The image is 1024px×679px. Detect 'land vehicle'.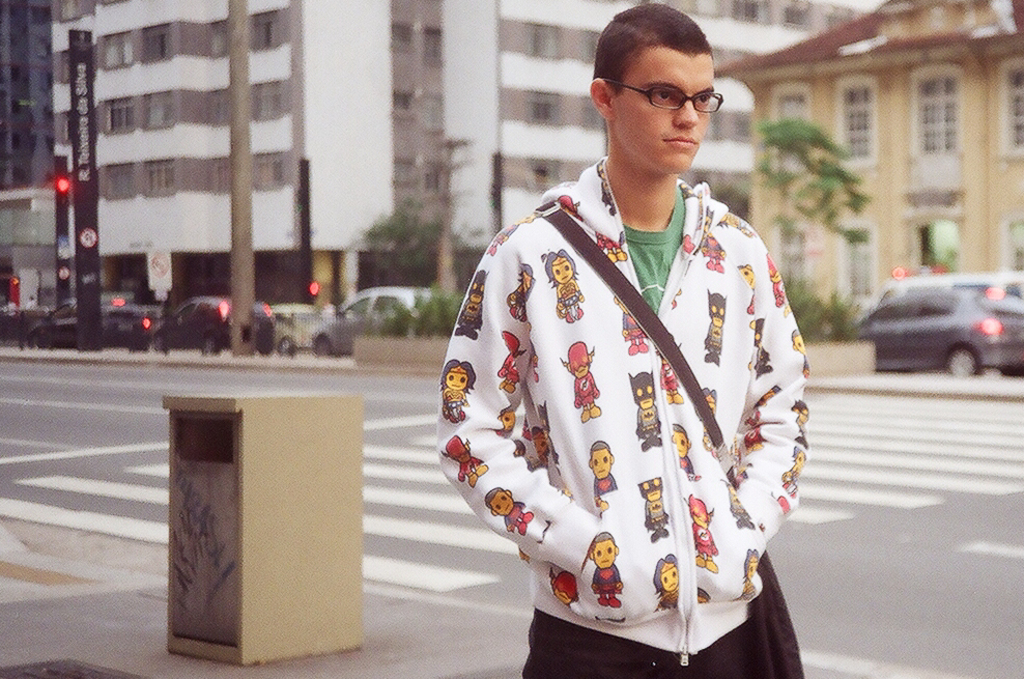
Detection: select_region(873, 261, 1017, 376).
